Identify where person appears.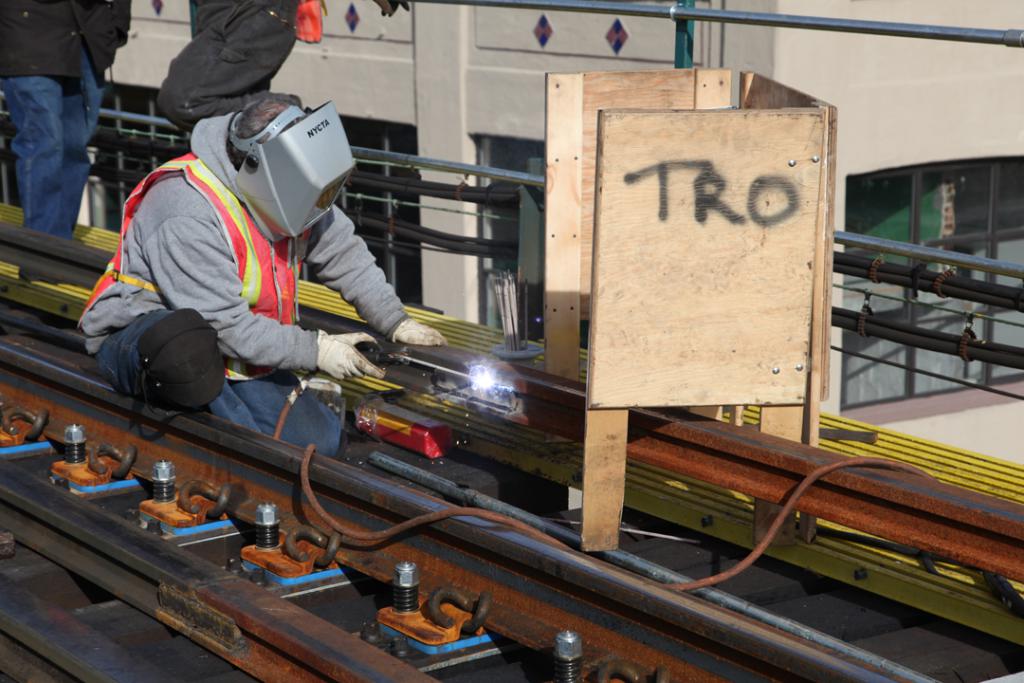
Appears at 152,0,321,136.
